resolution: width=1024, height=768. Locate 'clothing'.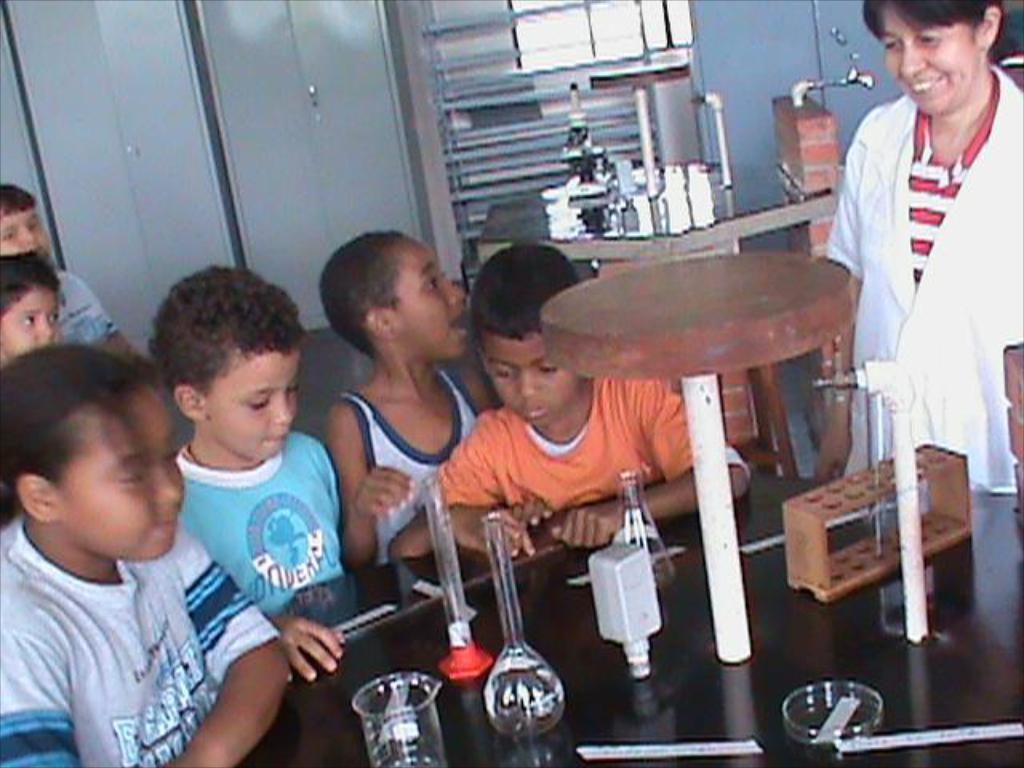
(x1=432, y1=376, x2=747, y2=515).
